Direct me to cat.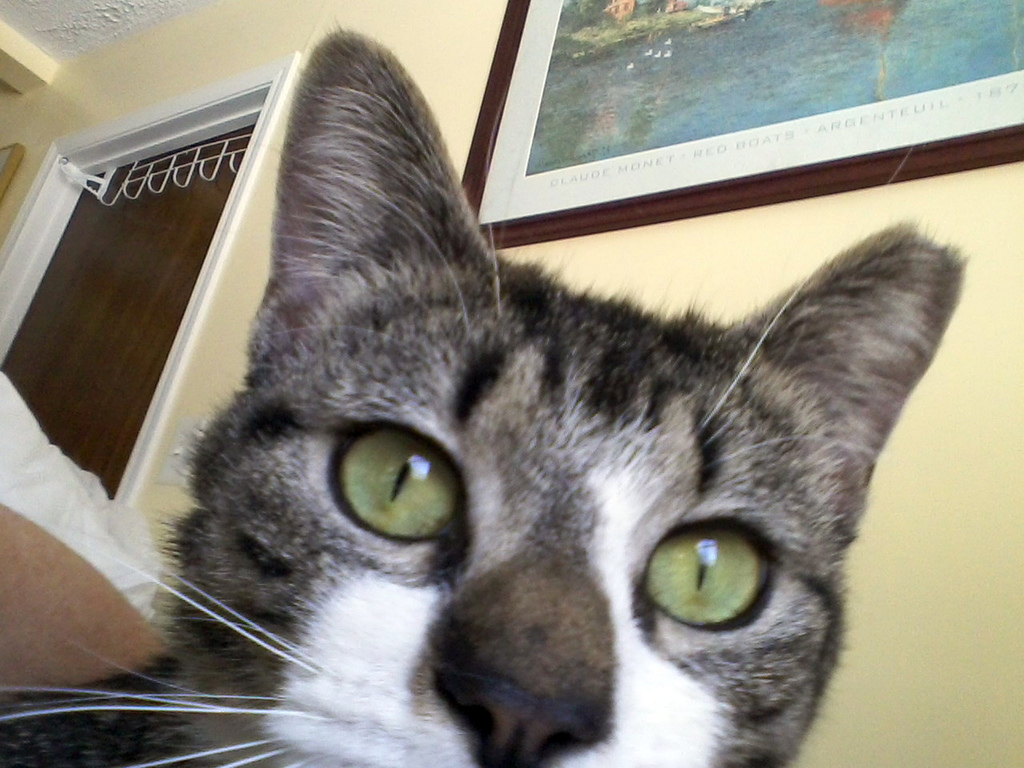
Direction: BBox(4, 19, 966, 767).
